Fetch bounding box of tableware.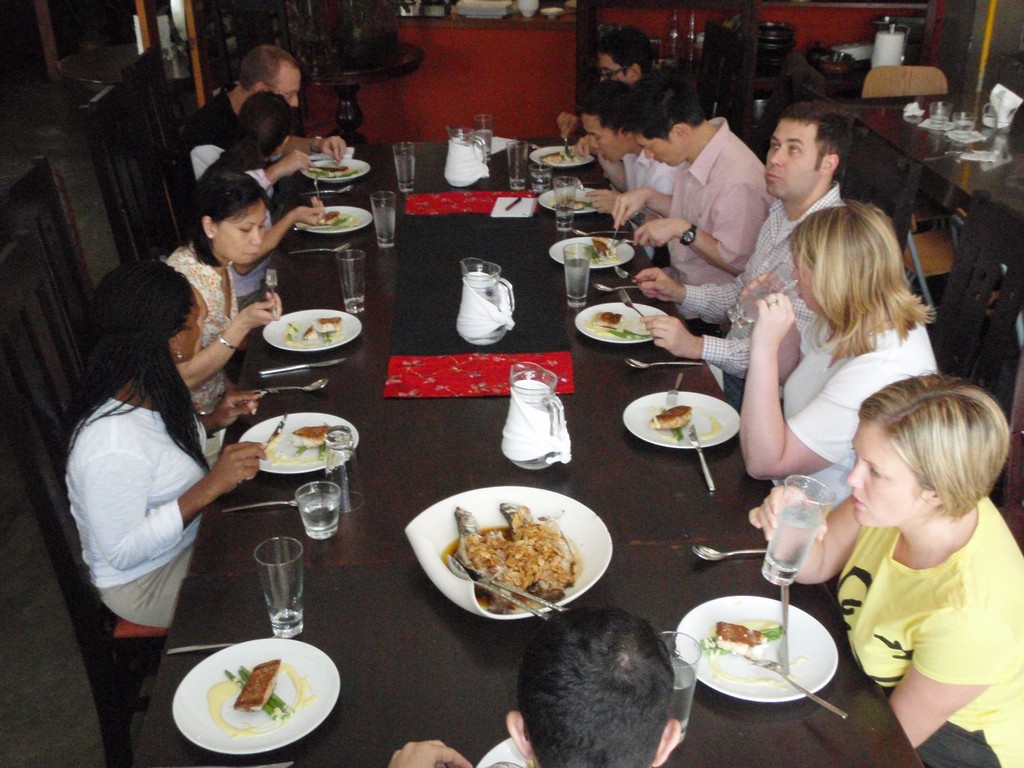
Bbox: [166, 639, 237, 653].
